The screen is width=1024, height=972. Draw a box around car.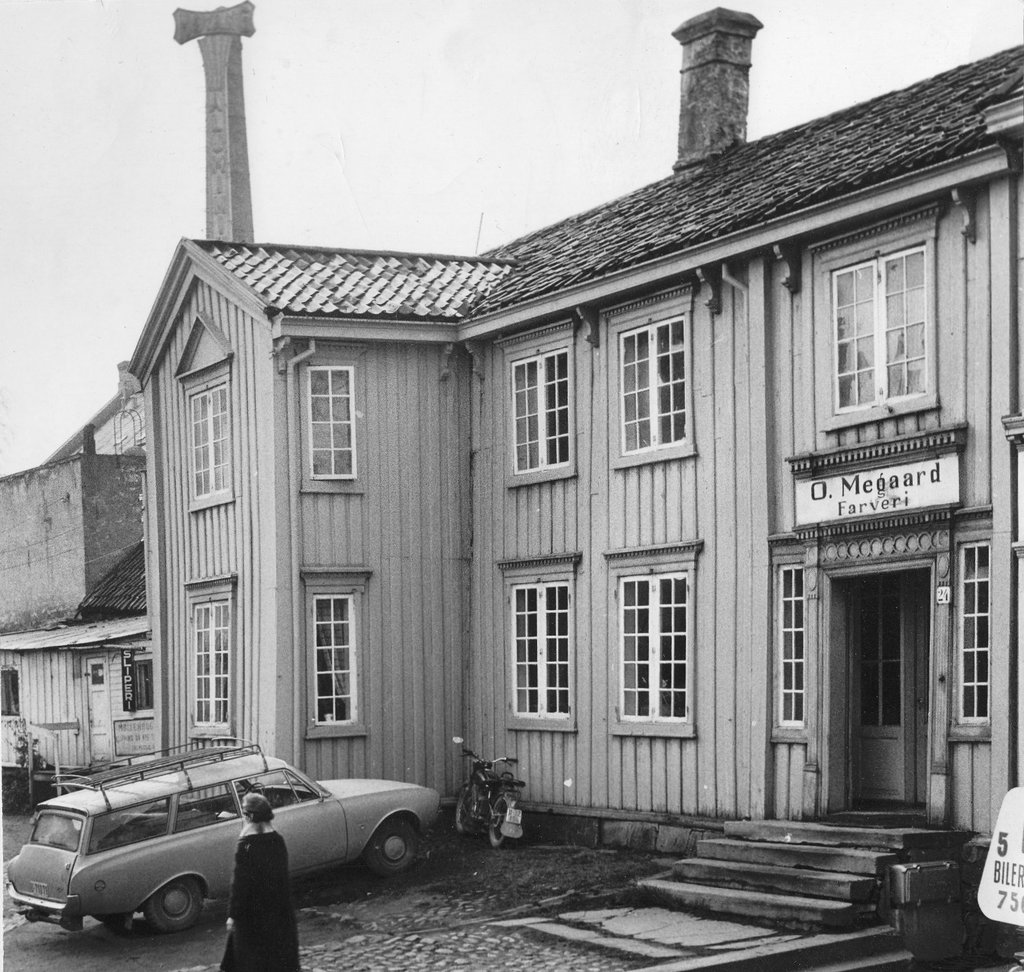
<region>11, 757, 436, 941</region>.
